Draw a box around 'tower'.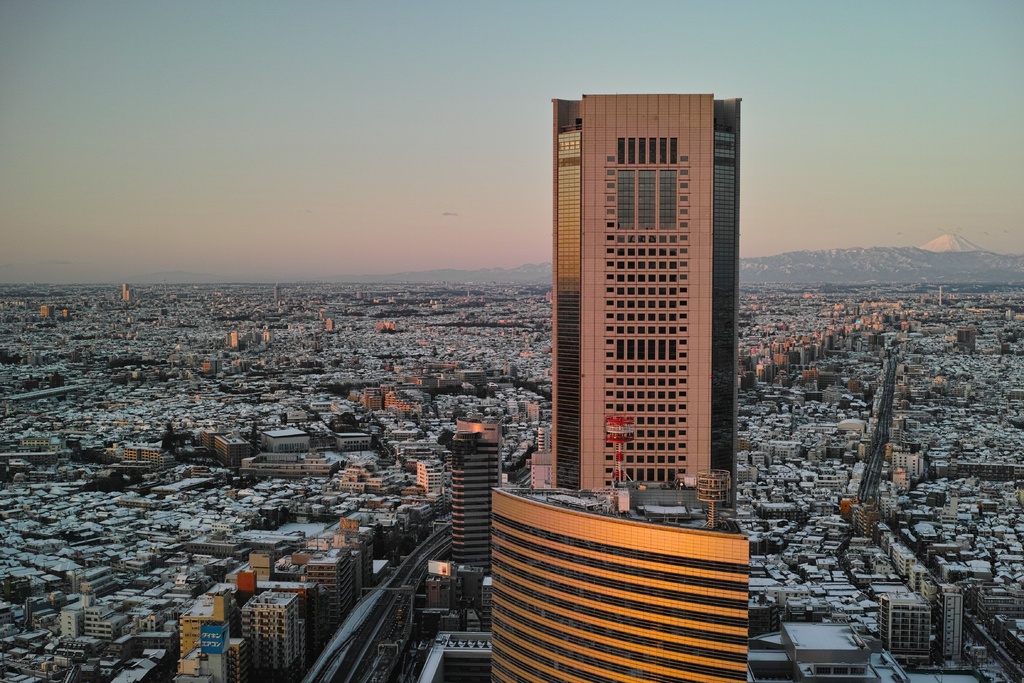
locate(921, 572, 966, 670).
